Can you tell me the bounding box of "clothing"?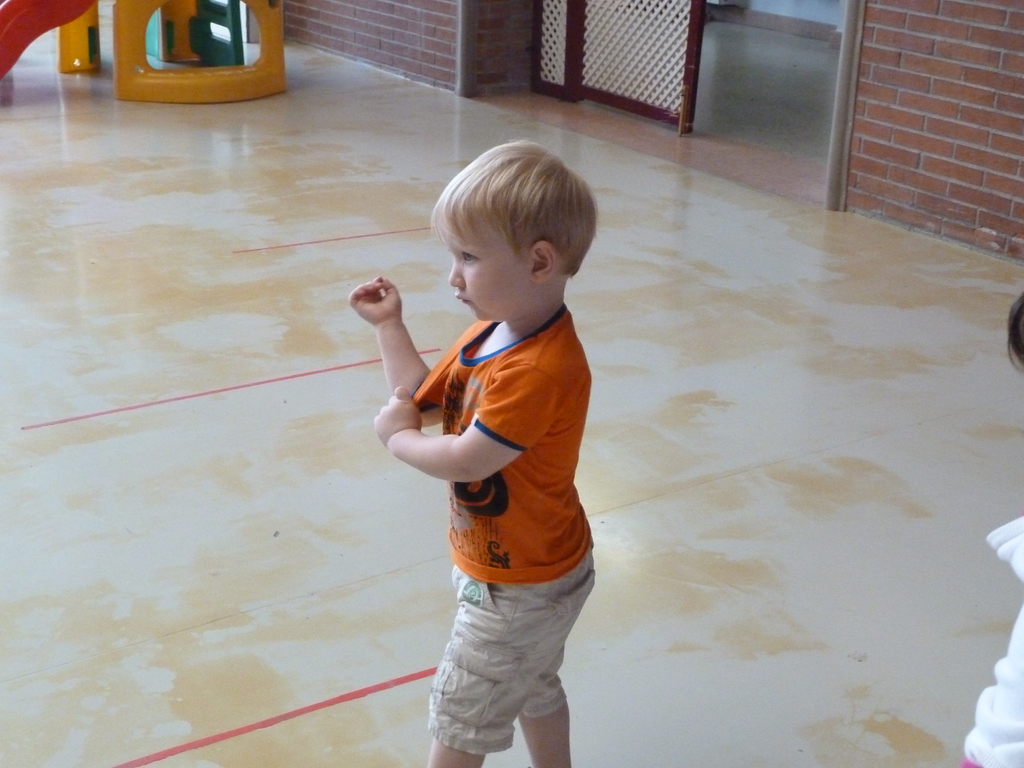
rect(898, 461, 1023, 767).
